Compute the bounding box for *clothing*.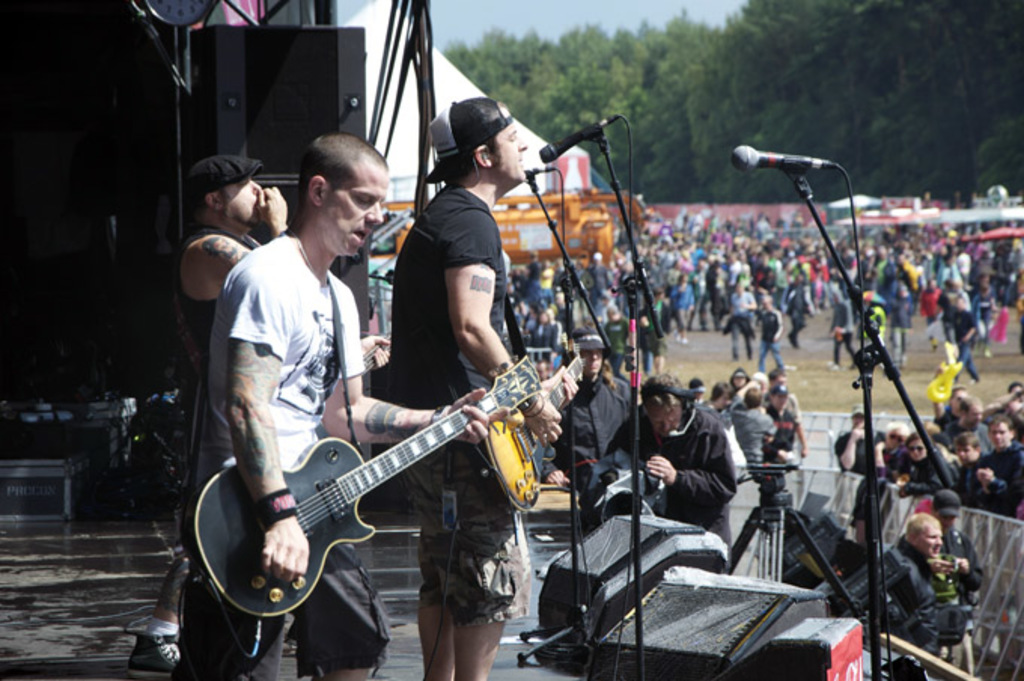
(922, 529, 976, 673).
